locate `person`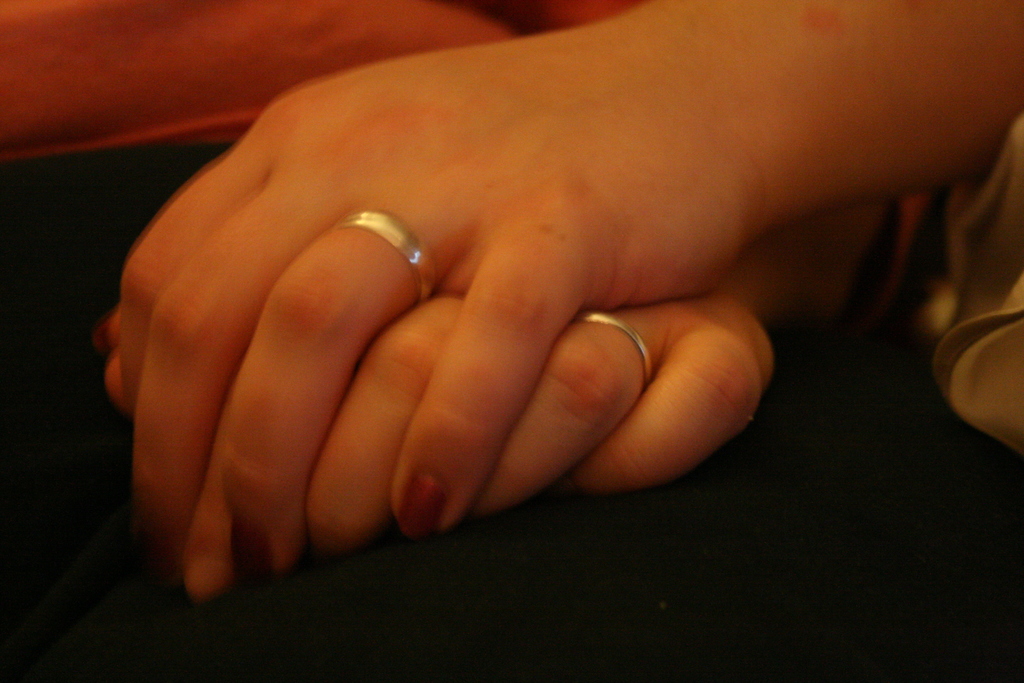
bbox=[106, 0, 1023, 577]
